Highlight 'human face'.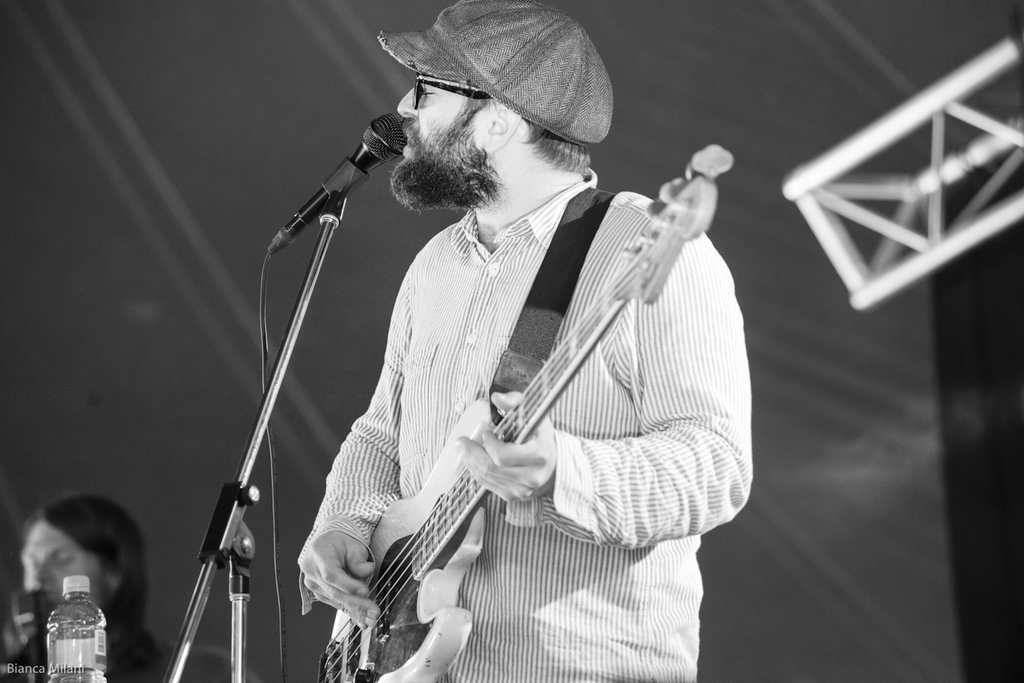
Highlighted region: region(395, 75, 493, 205).
